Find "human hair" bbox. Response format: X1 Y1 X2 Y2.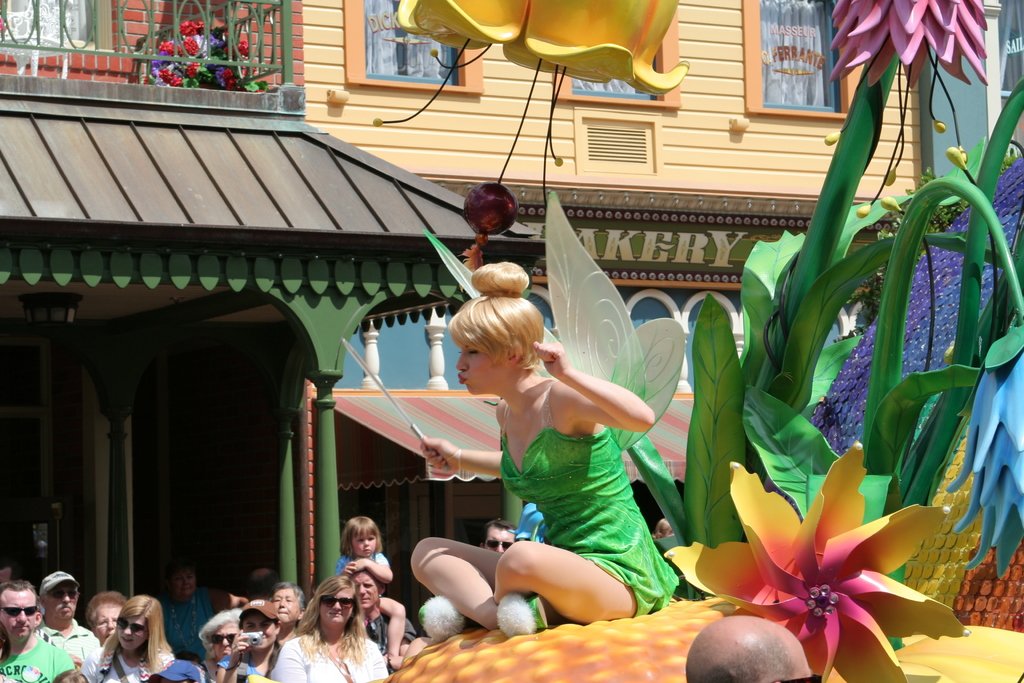
297 582 375 677.
